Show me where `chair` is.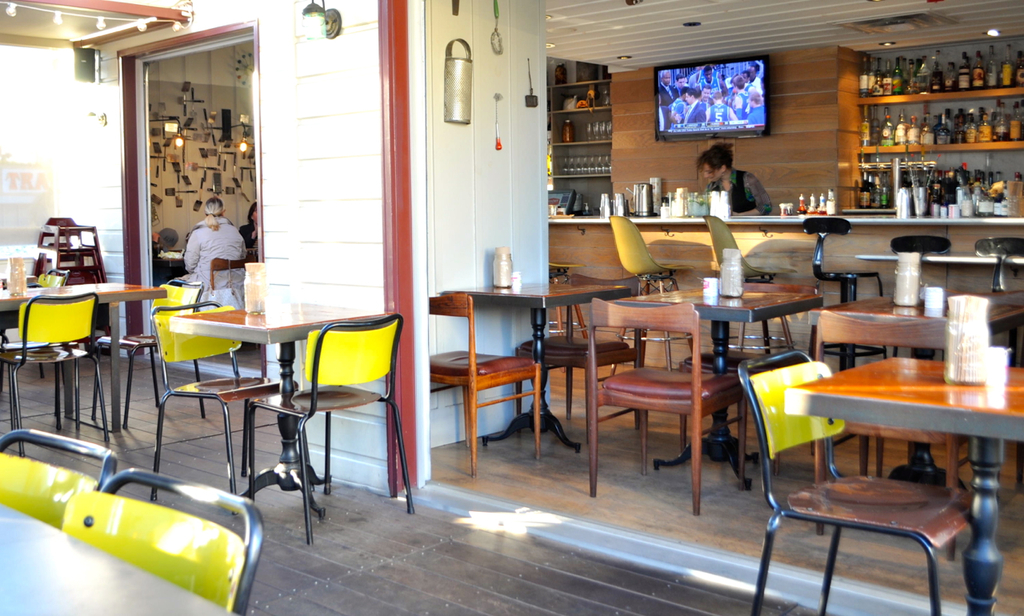
`chair` is at <region>608, 217, 702, 375</region>.
